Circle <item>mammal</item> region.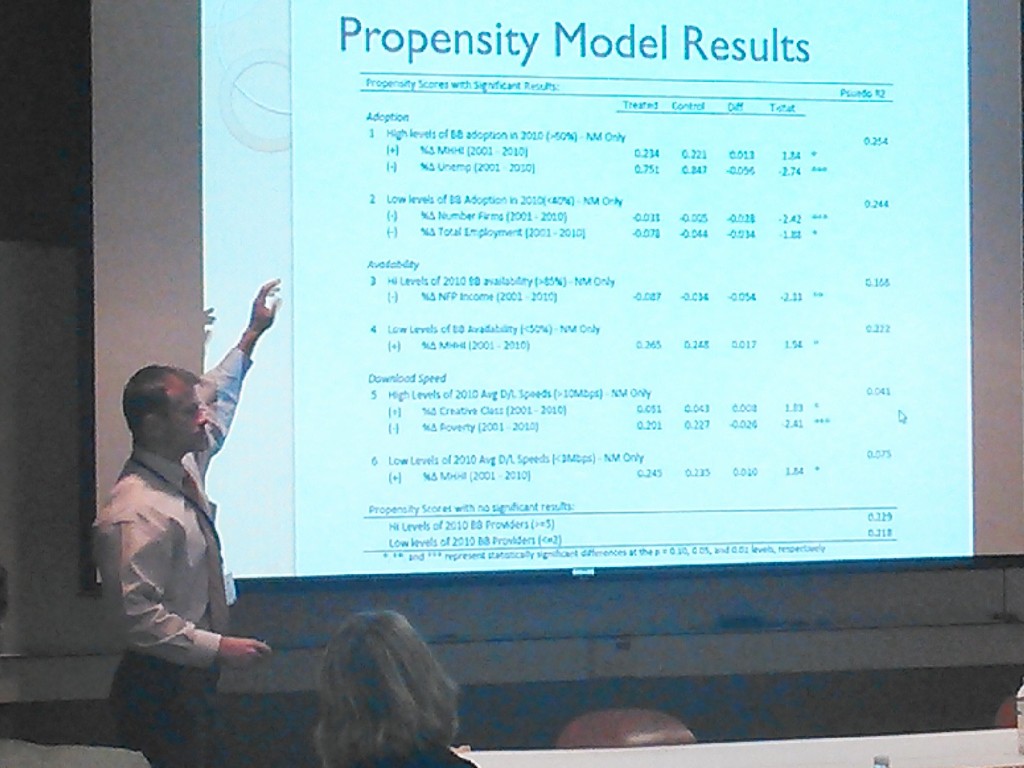
Region: left=92, top=281, right=282, bottom=767.
